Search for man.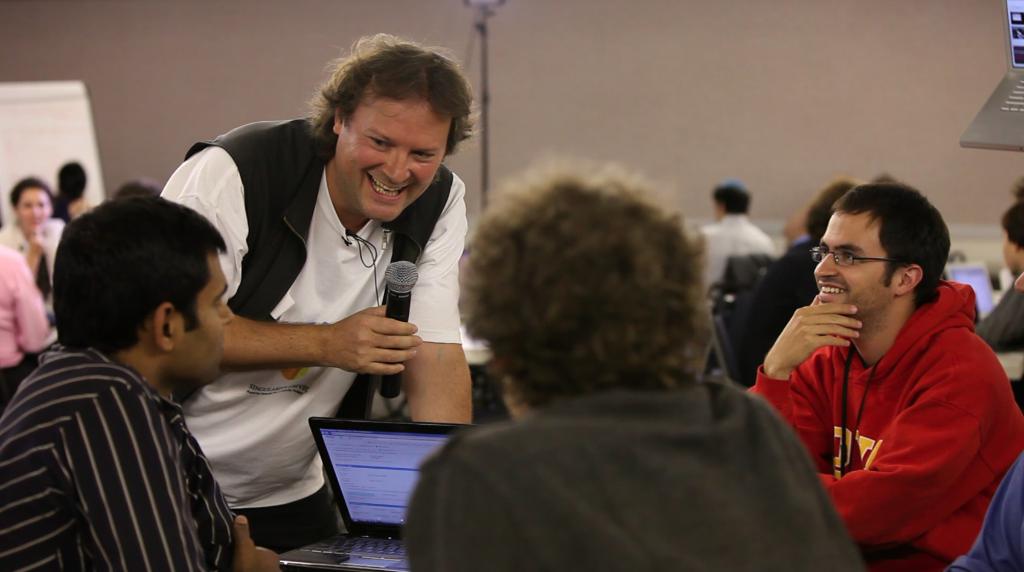
Found at {"x1": 150, "y1": 62, "x2": 517, "y2": 528}.
